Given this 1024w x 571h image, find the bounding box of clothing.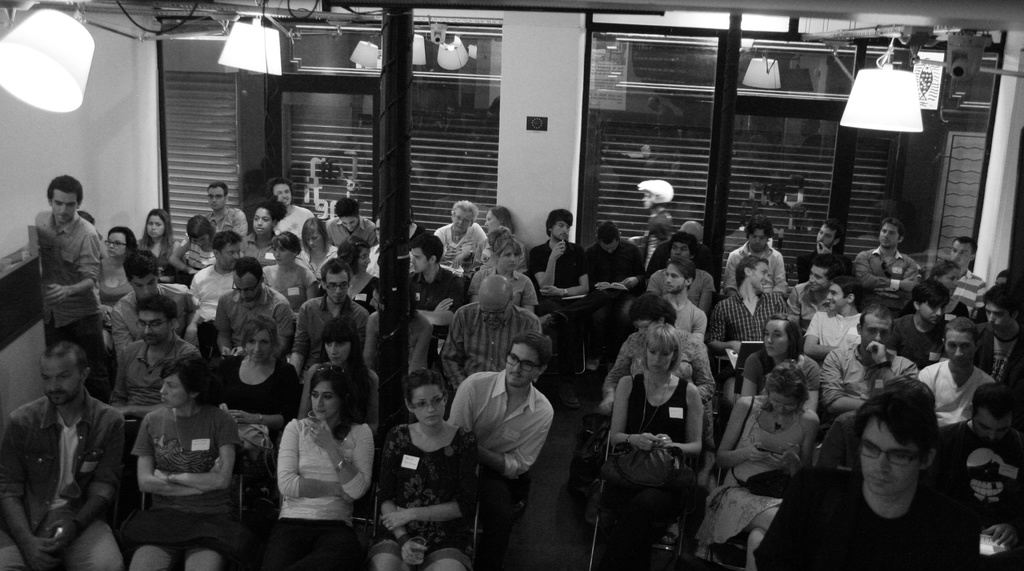
box(8, 356, 125, 563).
